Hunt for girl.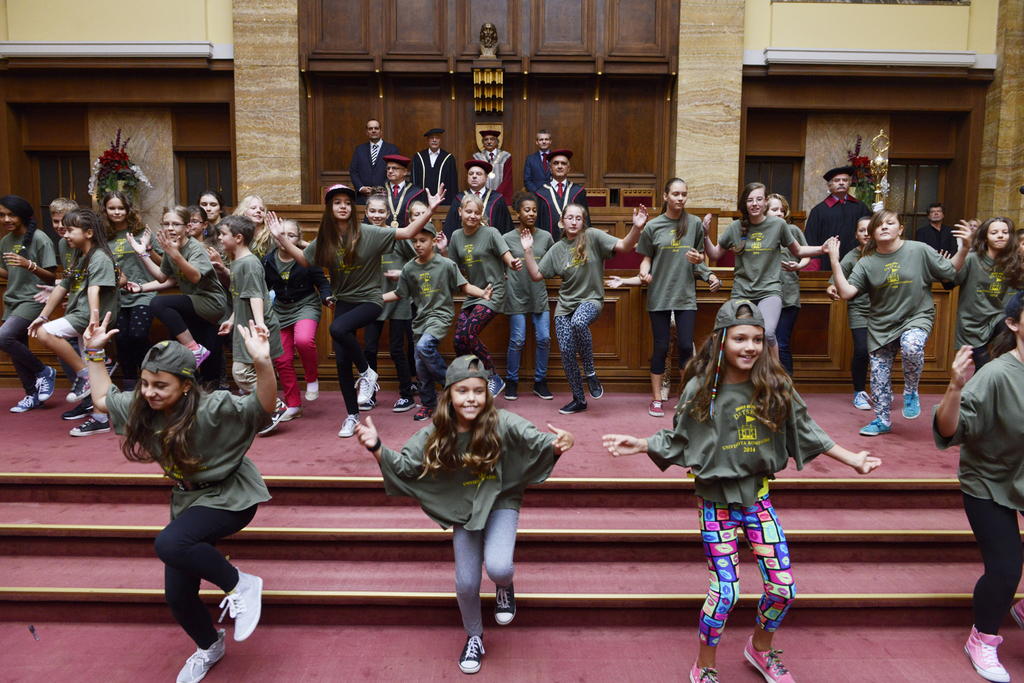
Hunted down at l=0, t=195, r=54, b=414.
